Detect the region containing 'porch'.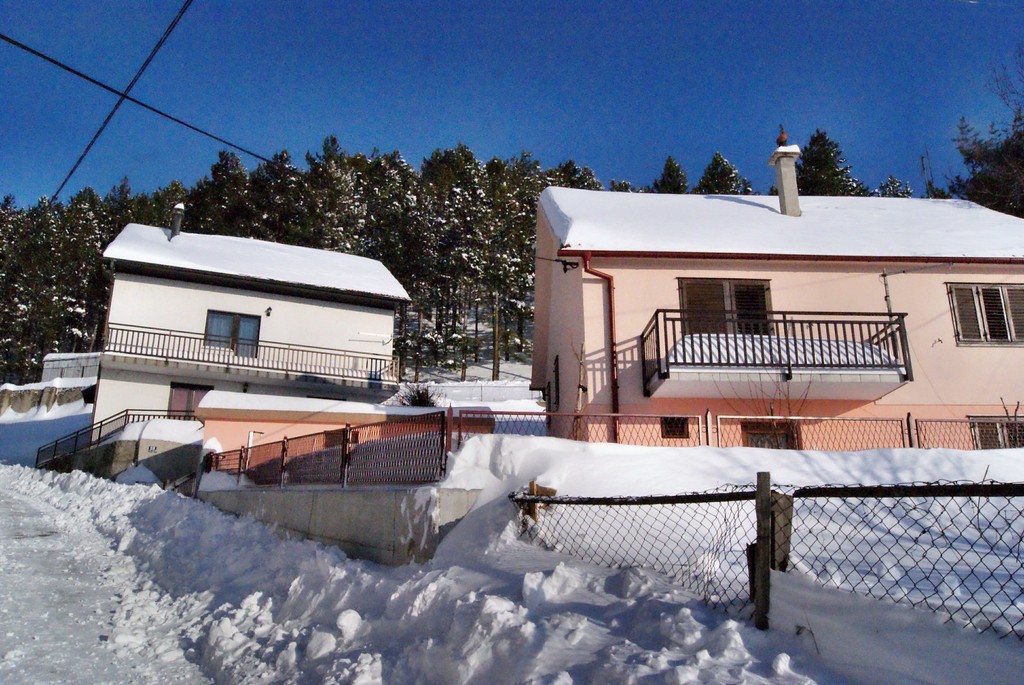
[x1=92, y1=323, x2=403, y2=396].
